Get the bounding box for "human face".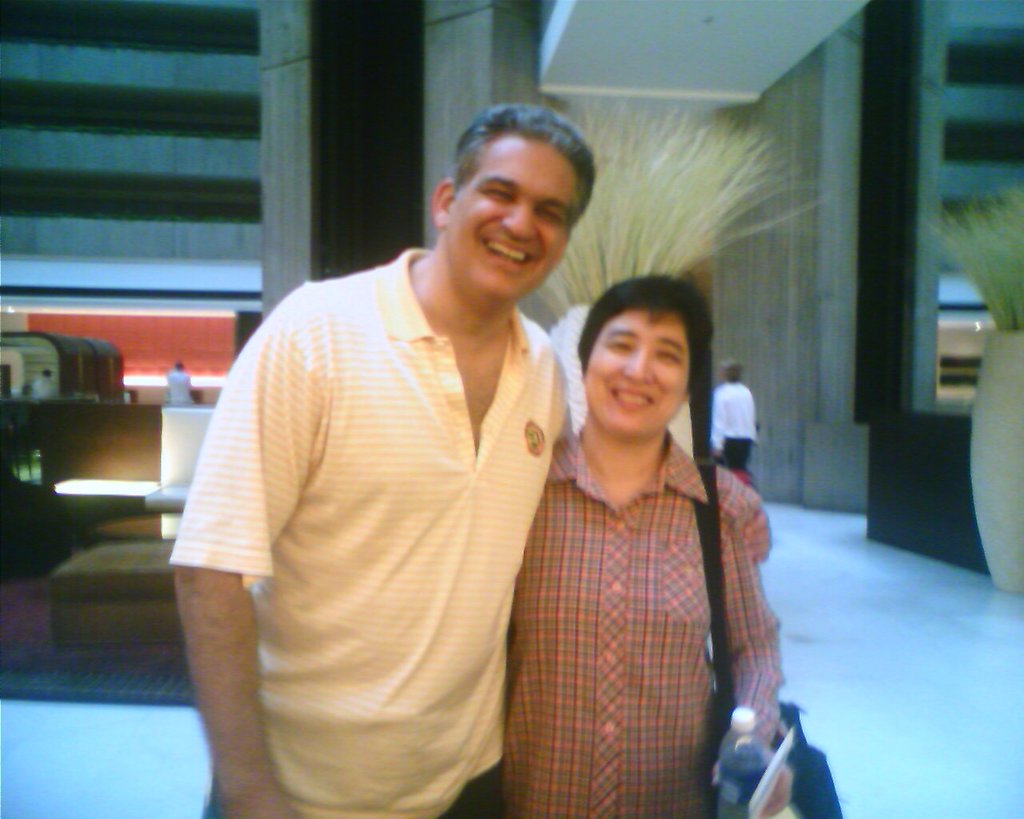
{"x1": 584, "y1": 311, "x2": 690, "y2": 441}.
